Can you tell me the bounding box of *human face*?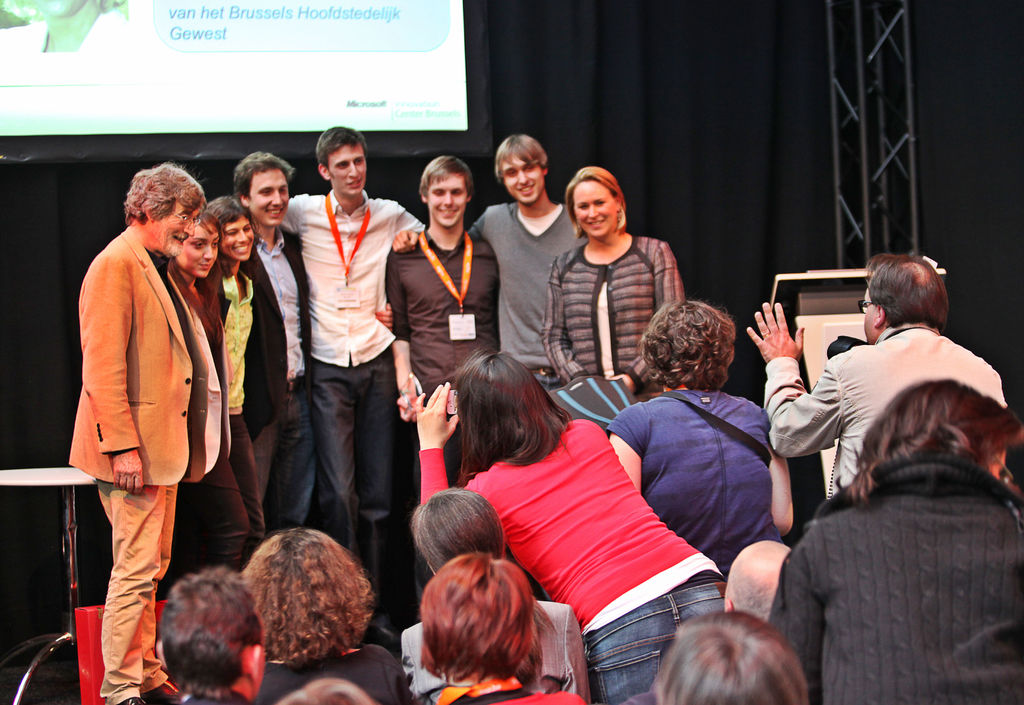
crop(326, 144, 367, 196).
